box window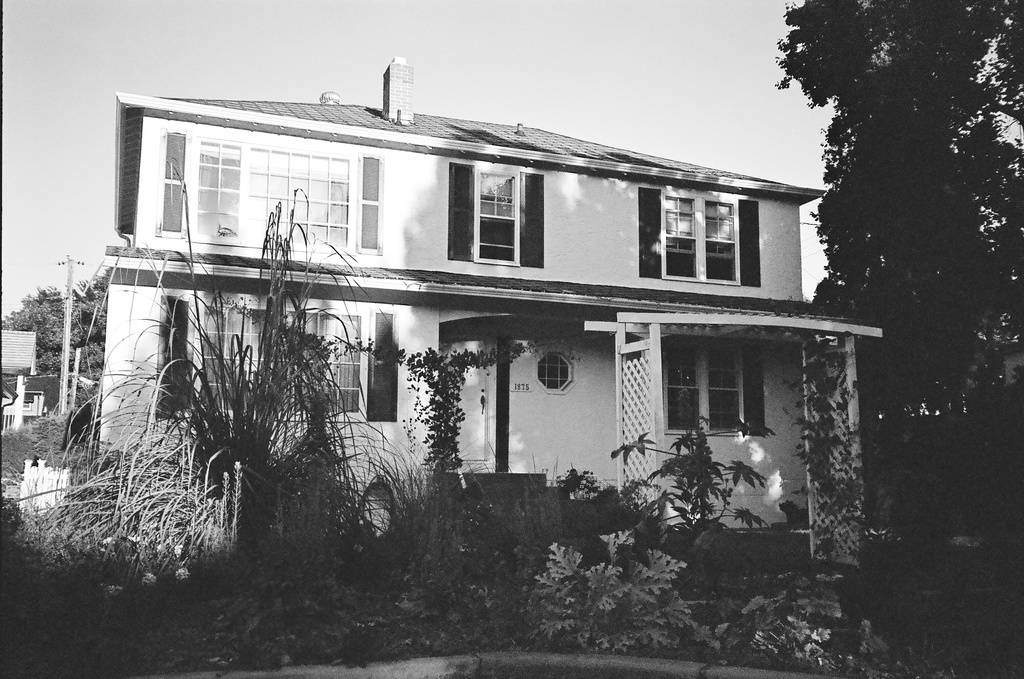
645:325:799:452
